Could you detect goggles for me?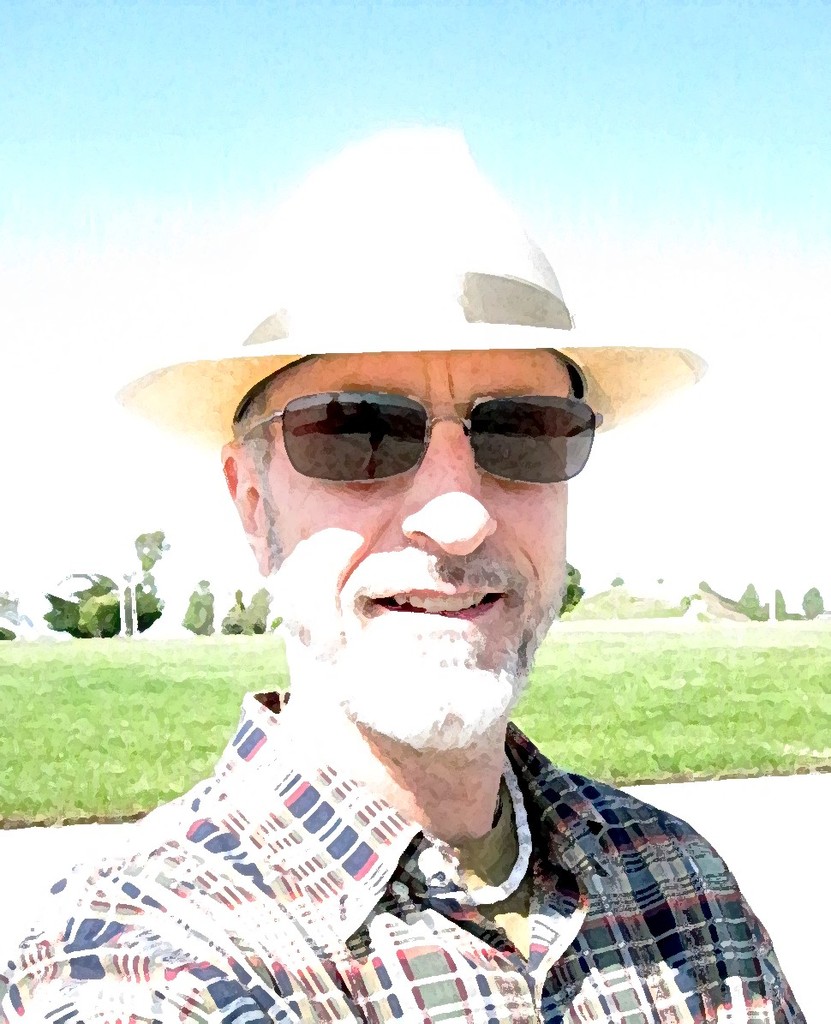
Detection result: bbox=(227, 408, 603, 528).
